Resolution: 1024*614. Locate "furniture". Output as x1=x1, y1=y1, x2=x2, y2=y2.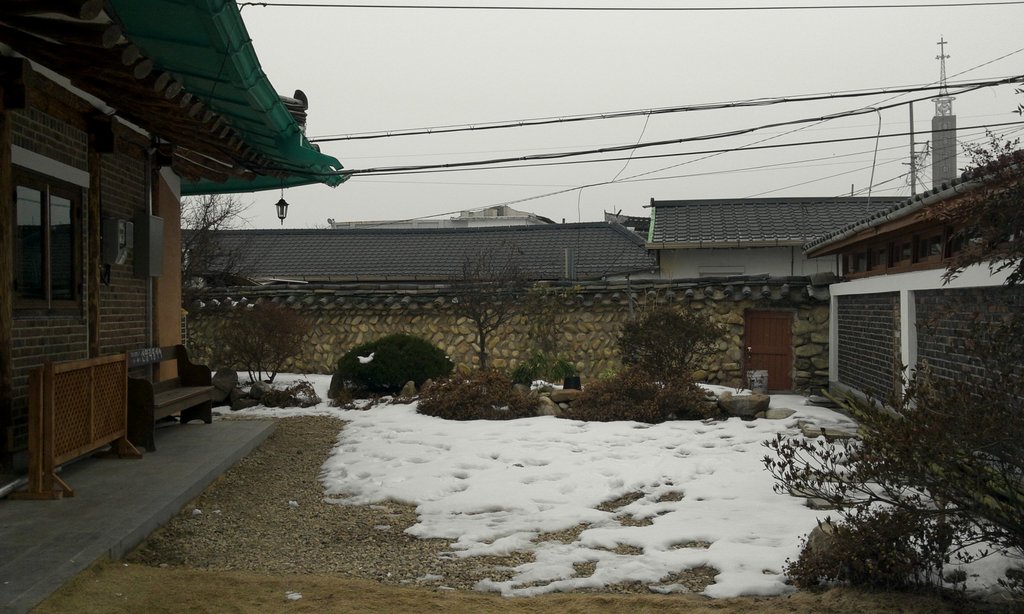
x1=125, y1=340, x2=214, y2=453.
